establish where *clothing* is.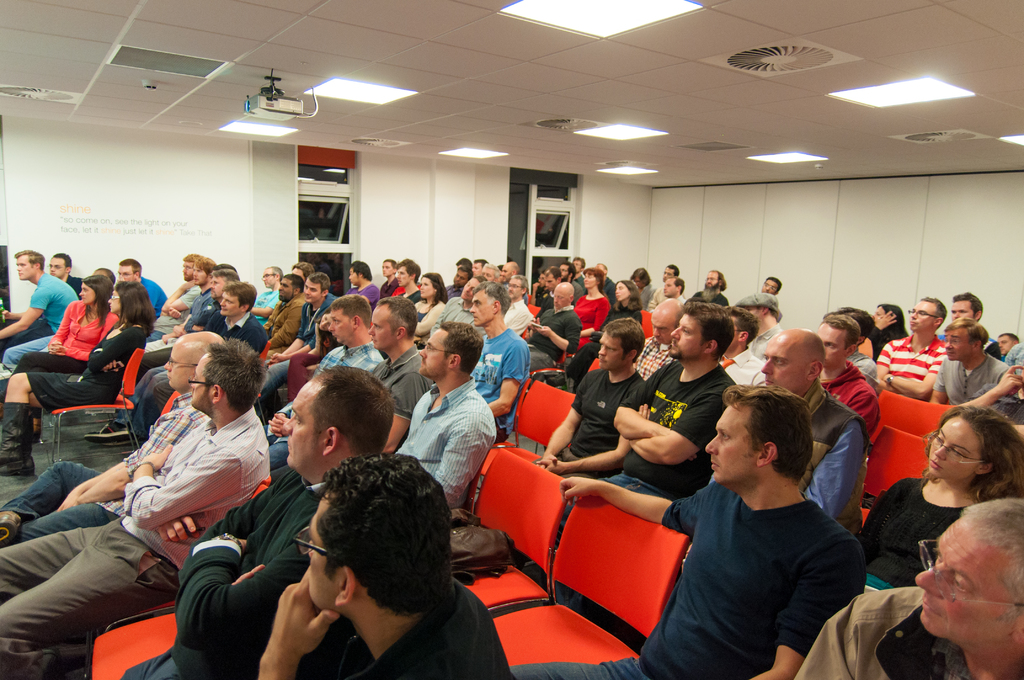
Established at <bbox>416, 302, 440, 324</bbox>.
